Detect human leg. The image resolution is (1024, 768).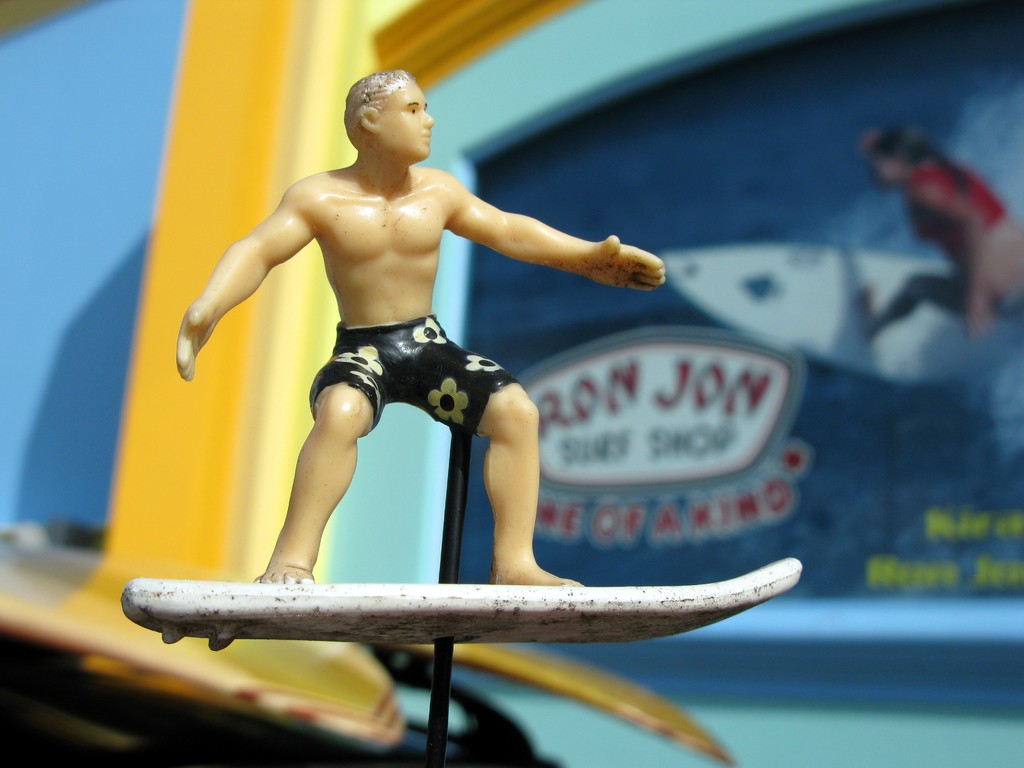
{"left": 253, "top": 318, "right": 390, "bottom": 580}.
